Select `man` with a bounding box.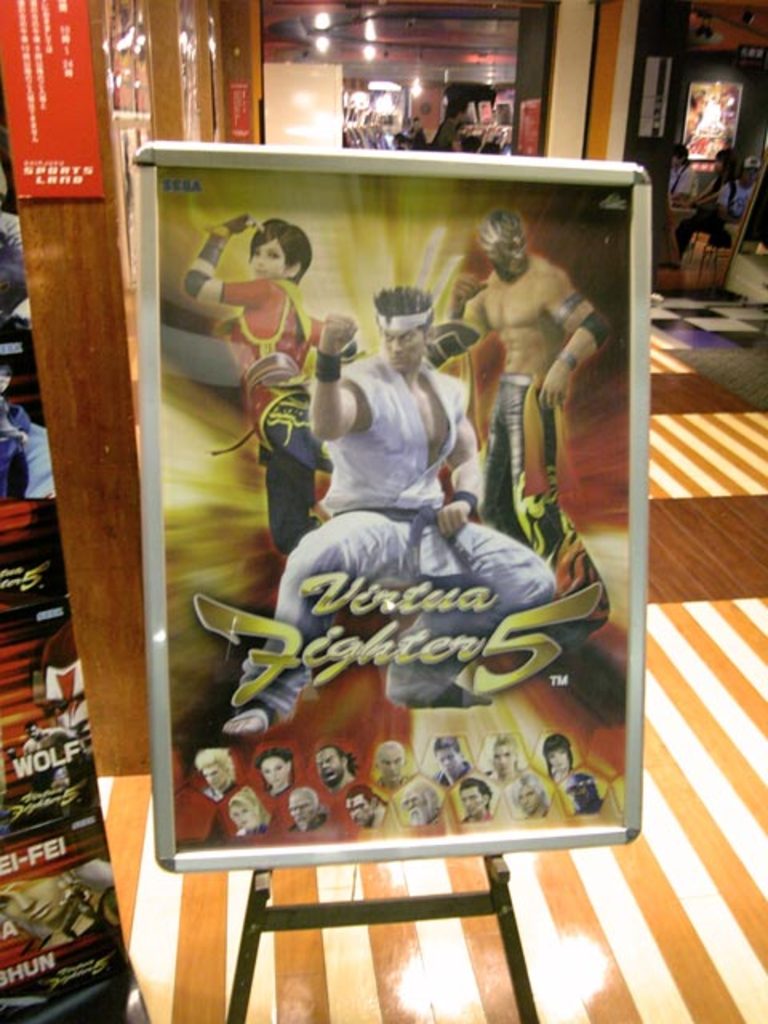
bbox=[456, 214, 611, 539].
